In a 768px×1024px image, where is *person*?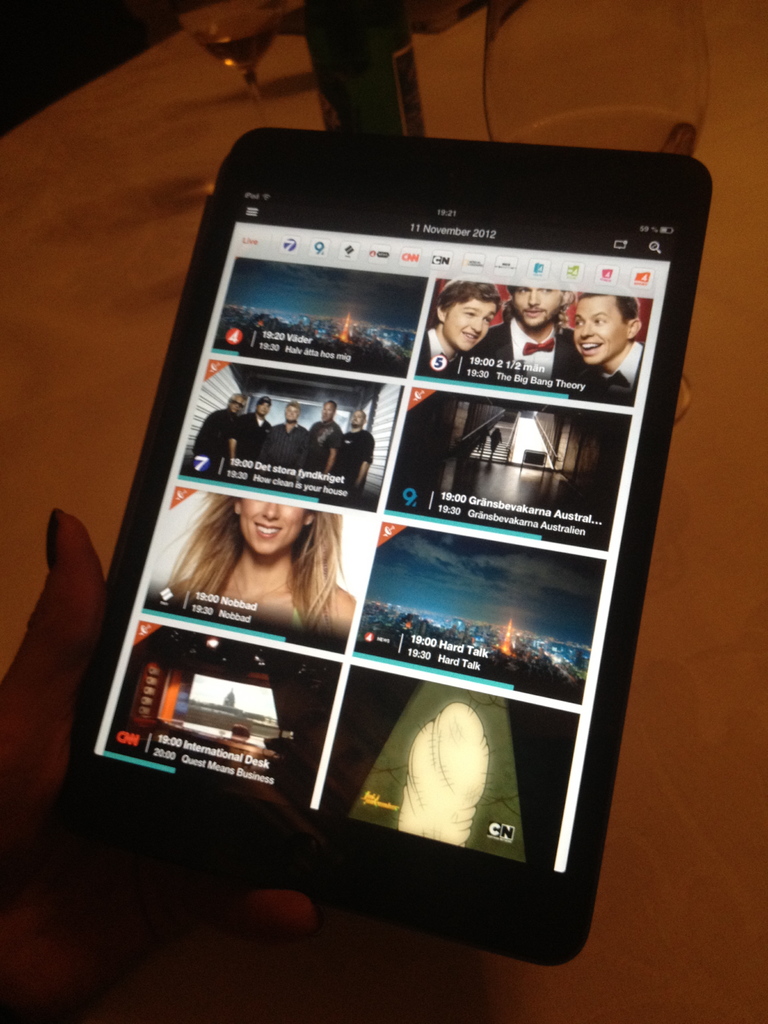
locate(159, 497, 357, 655).
